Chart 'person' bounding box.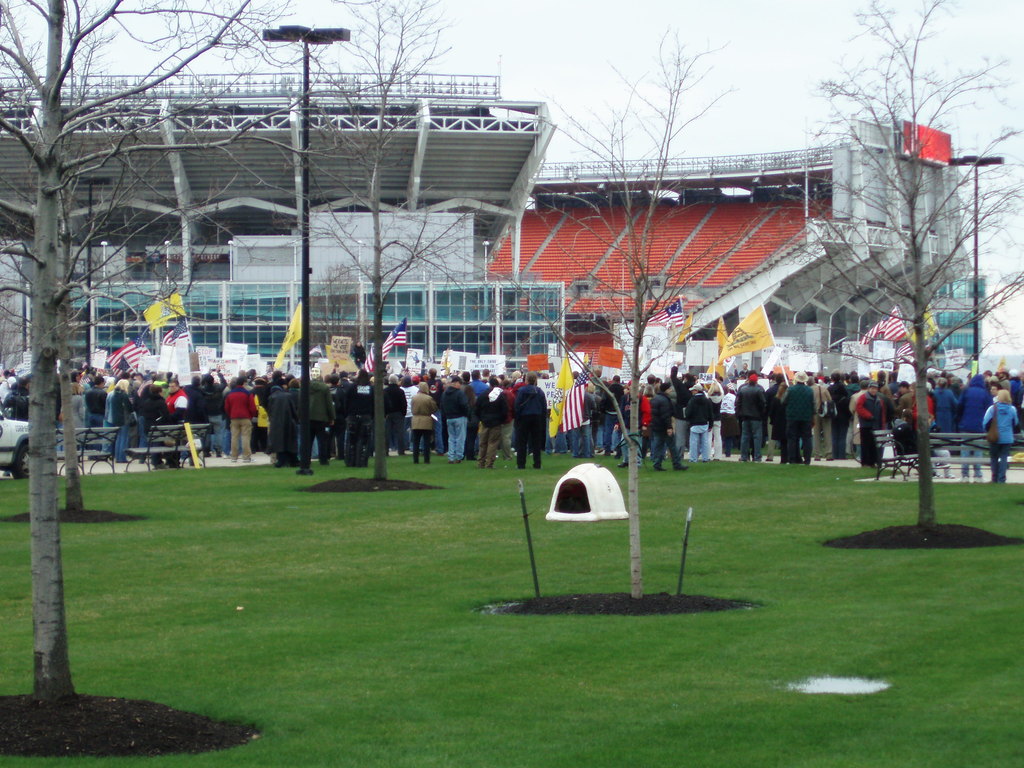
Charted: (left=476, top=376, right=509, bottom=465).
